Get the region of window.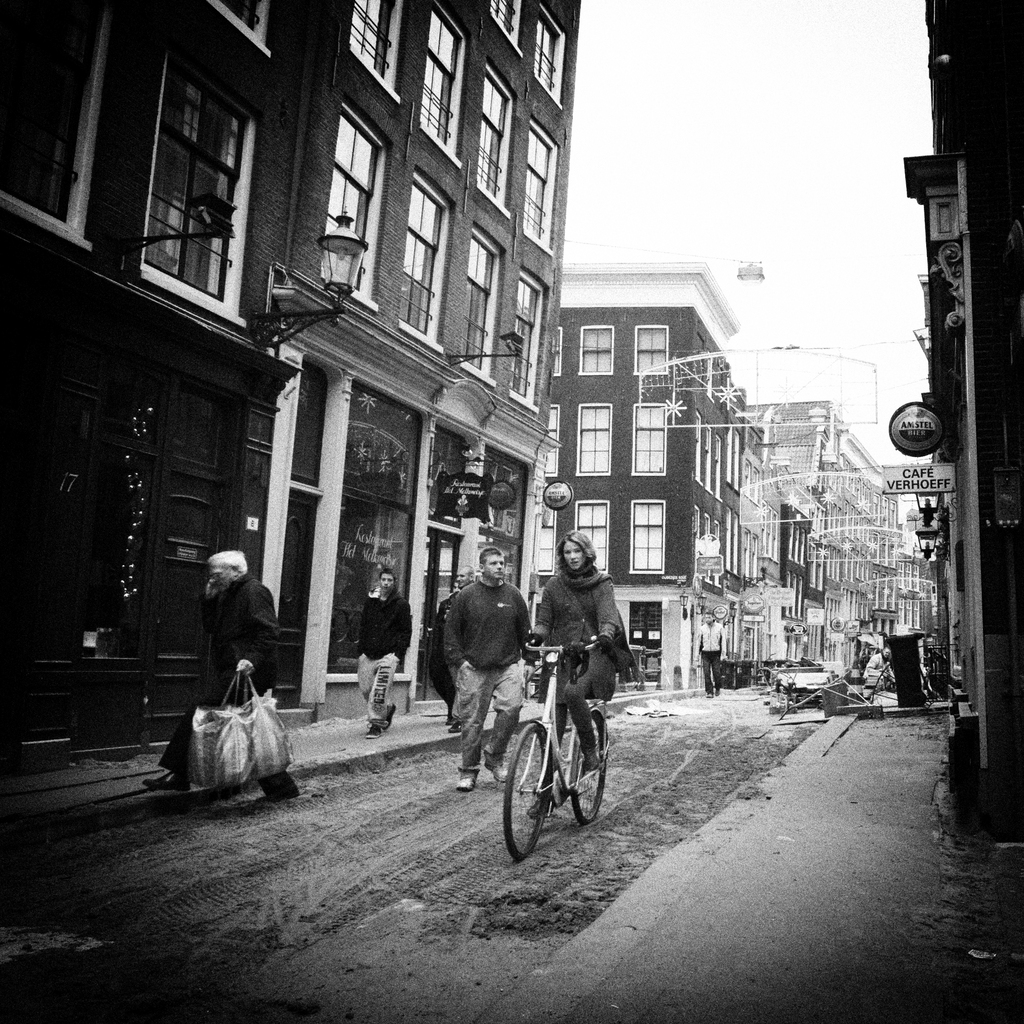
397, 173, 443, 353.
